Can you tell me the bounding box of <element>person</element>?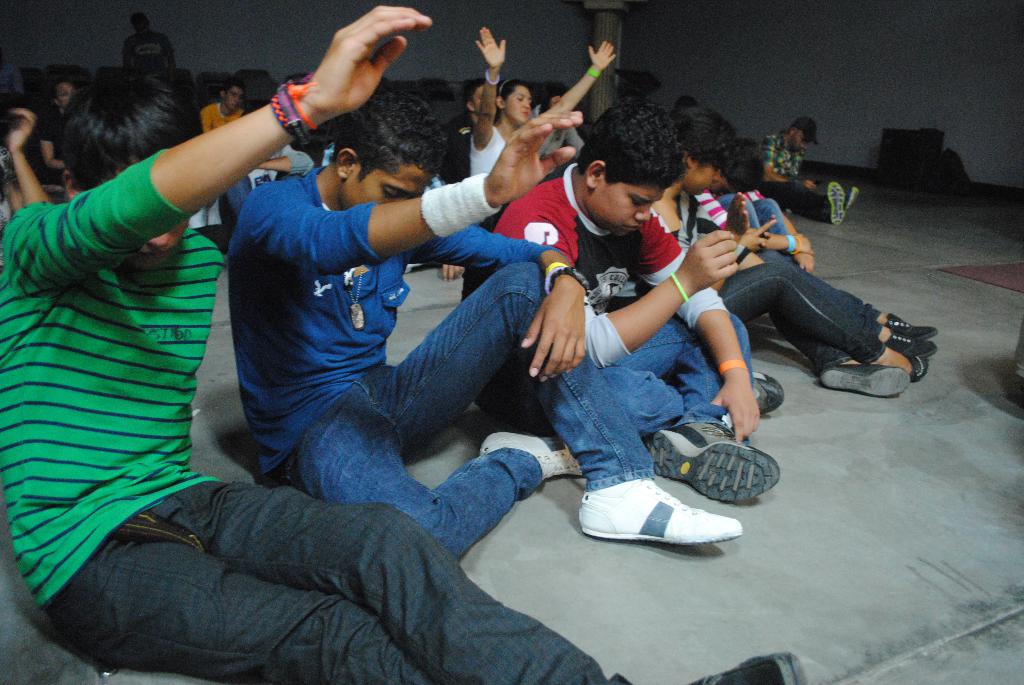
(759, 117, 851, 230).
